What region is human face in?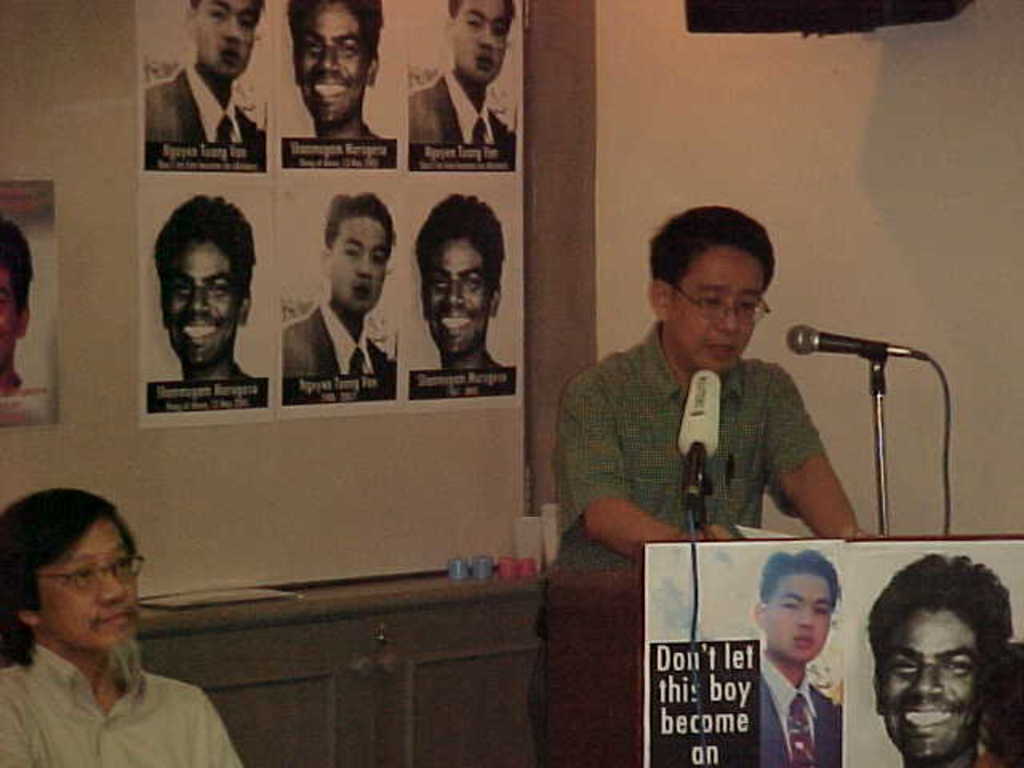
l=882, t=613, r=987, b=760.
